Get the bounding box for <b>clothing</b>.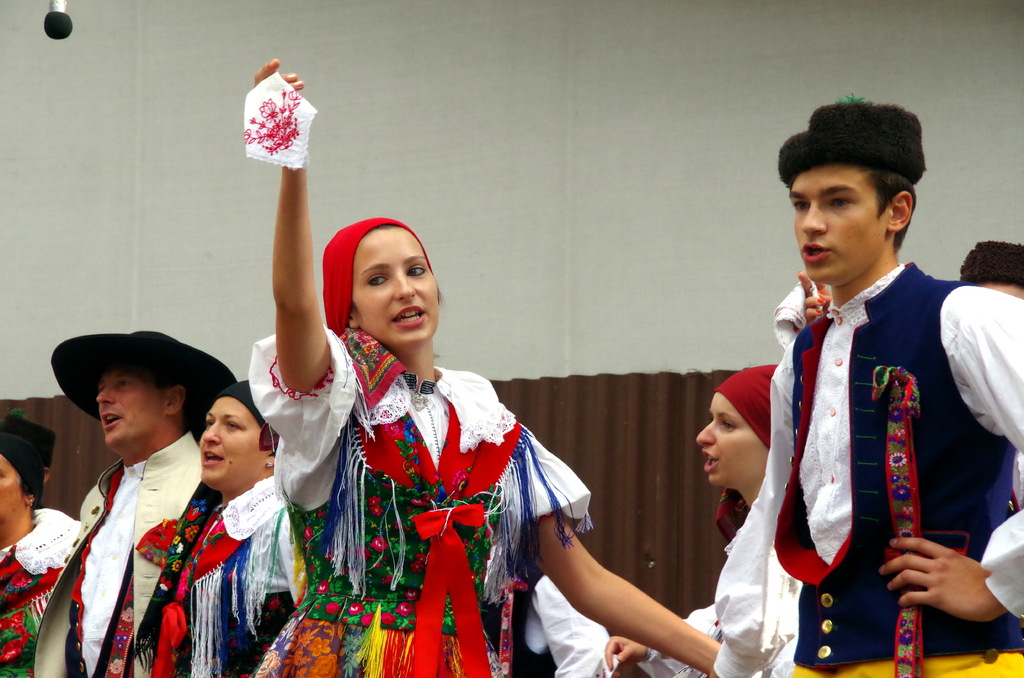
box(483, 563, 614, 677).
